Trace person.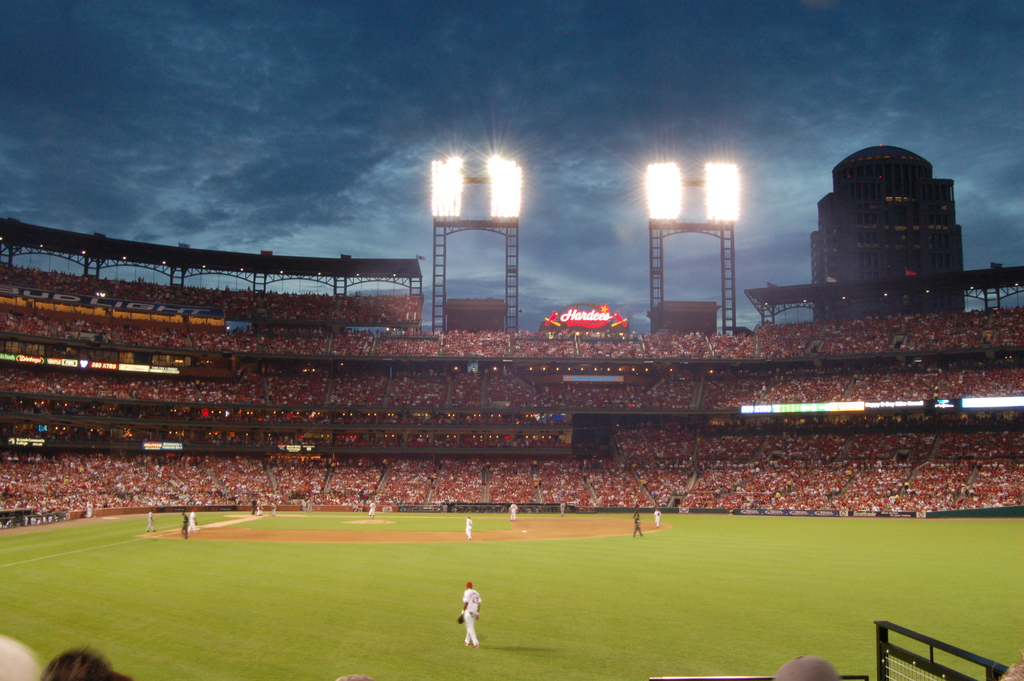
Traced to [85, 500, 93, 520].
